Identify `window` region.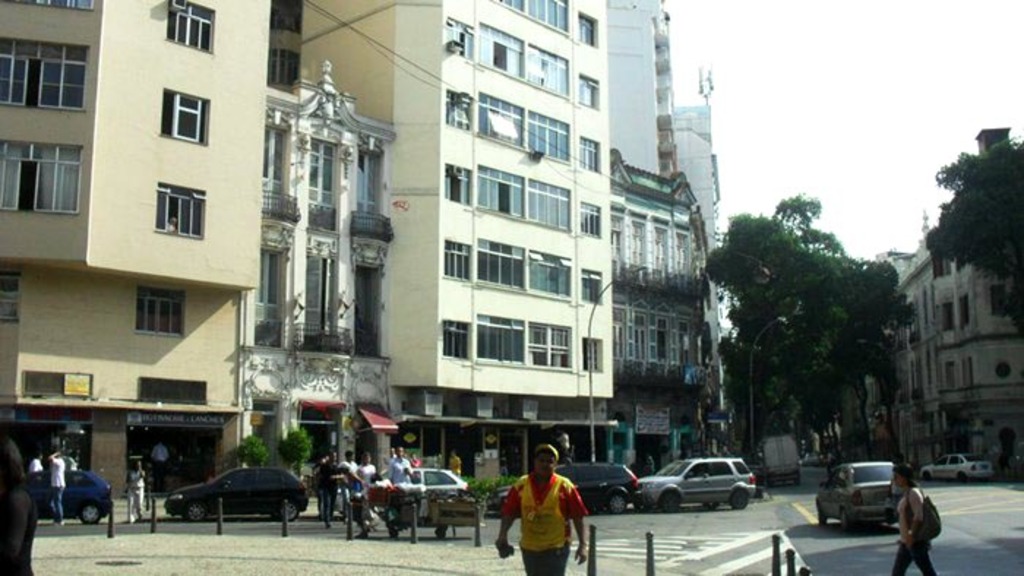
Region: (578,199,600,238).
